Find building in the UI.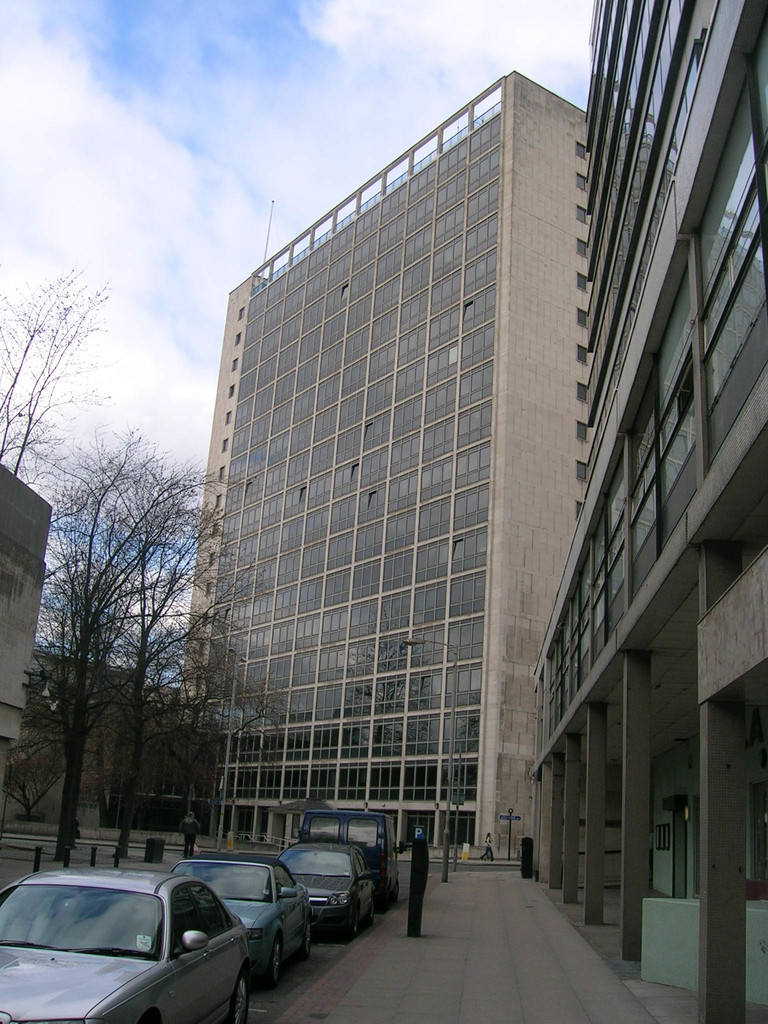
UI element at x1=526 y1=2 x2=767 y2=1023.
